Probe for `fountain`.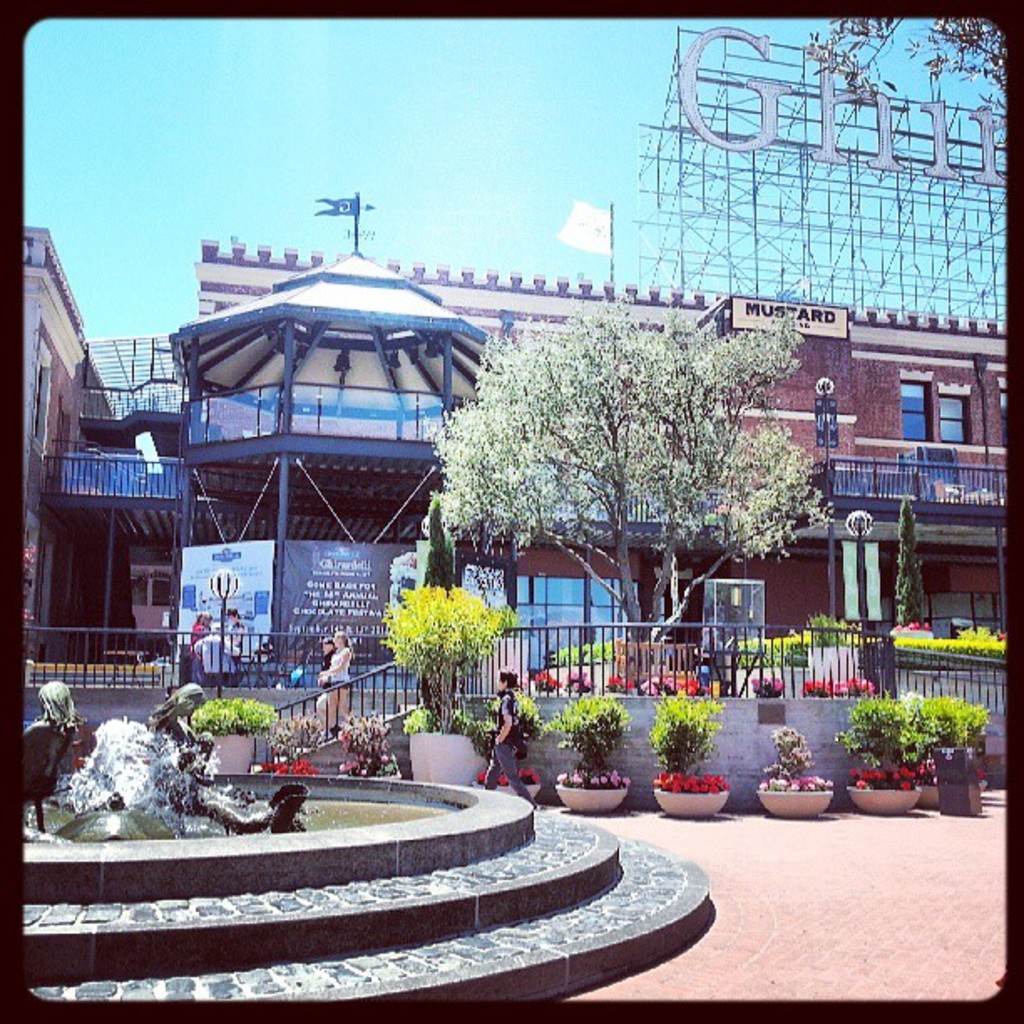
Probe result: 0 706 724 992.
